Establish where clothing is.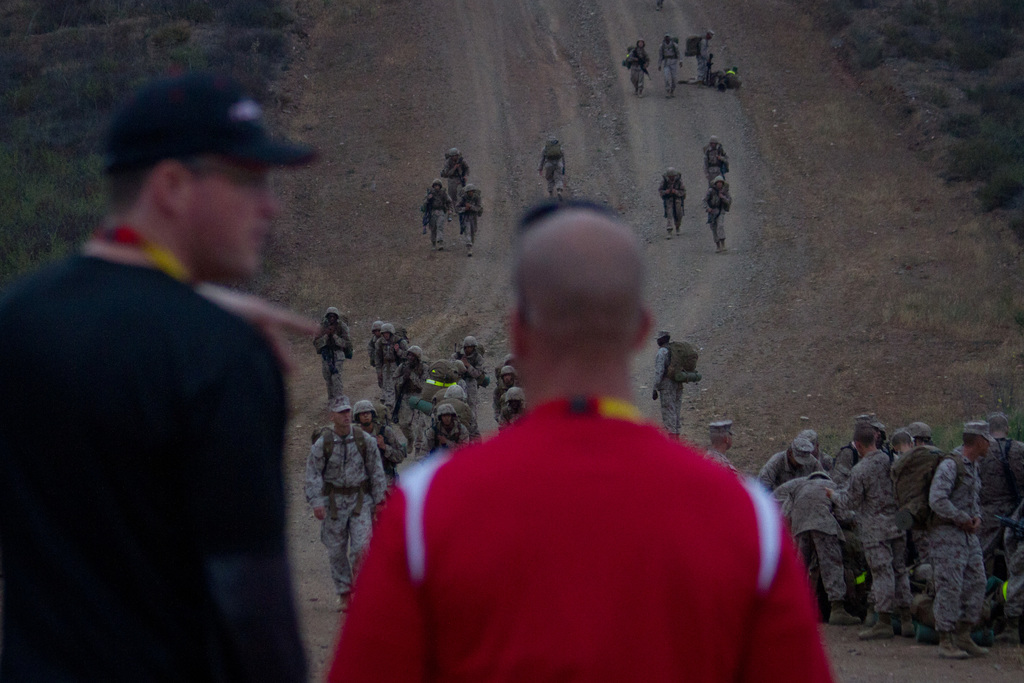
Established at box(696, 33, 709, 79).
